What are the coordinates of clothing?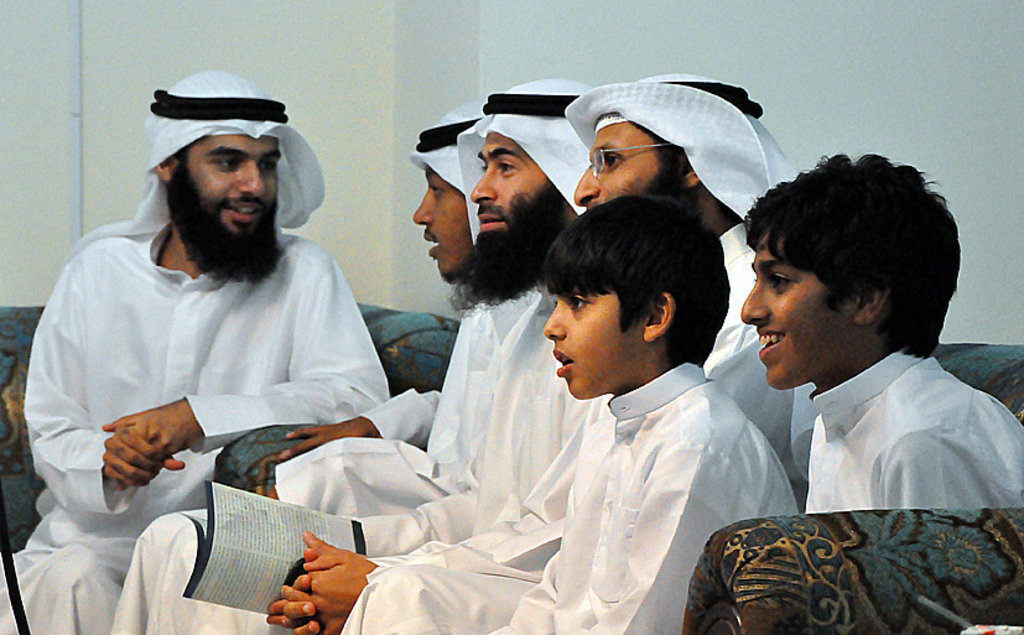
723,338,1012,529.
